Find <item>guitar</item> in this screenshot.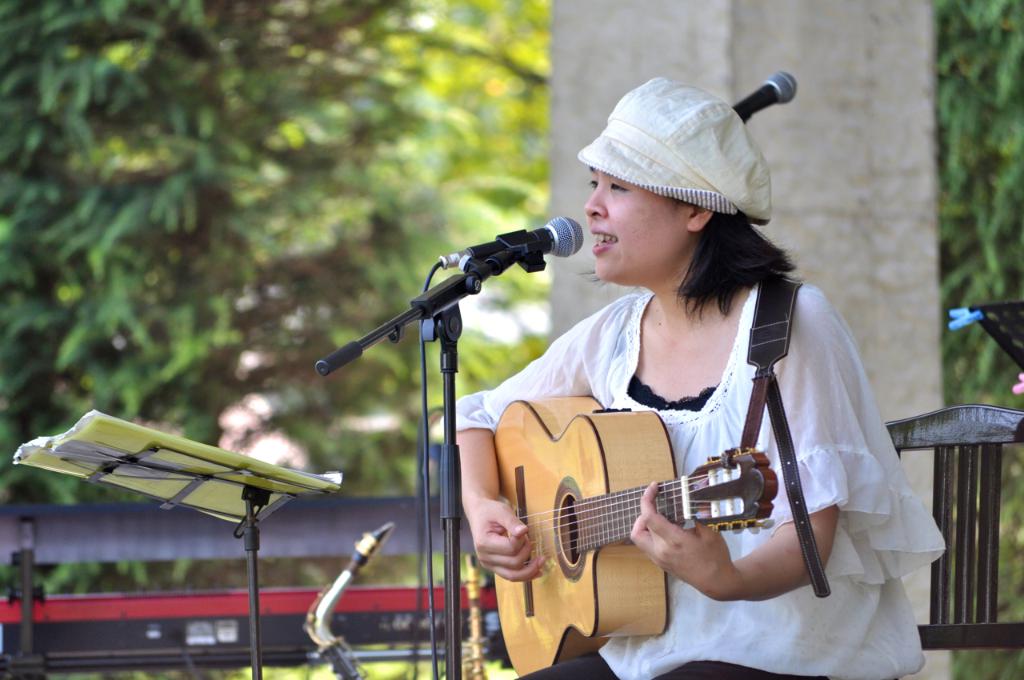
The bounding box for <item>guitar</item> is 448,370,840,660.
